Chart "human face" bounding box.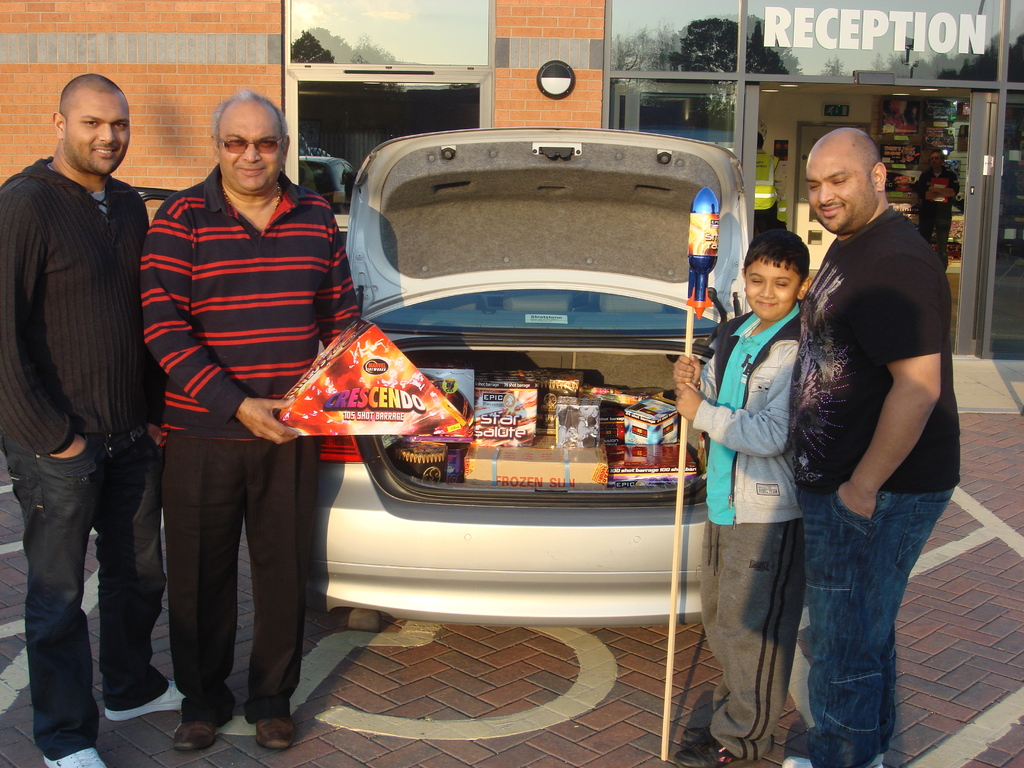
Charted: (804,152,874,231).
